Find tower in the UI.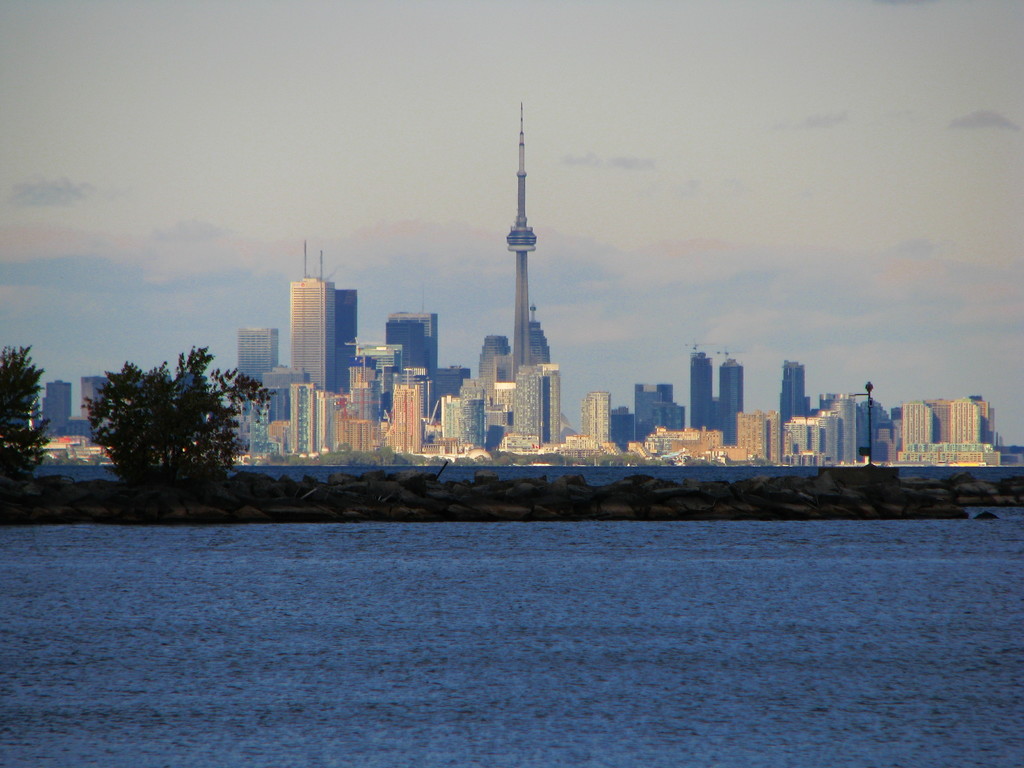
UI element at (x1=573, y1=384, x2=616, y2=465).
